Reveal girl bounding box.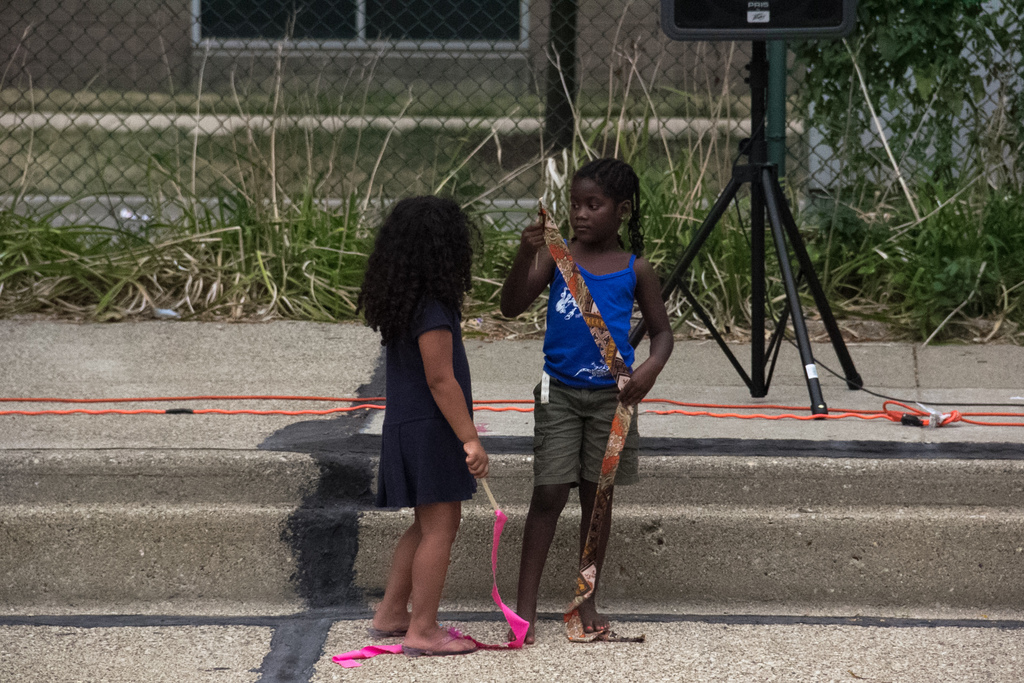
Revealed: box(500, 158, 674, 645).
